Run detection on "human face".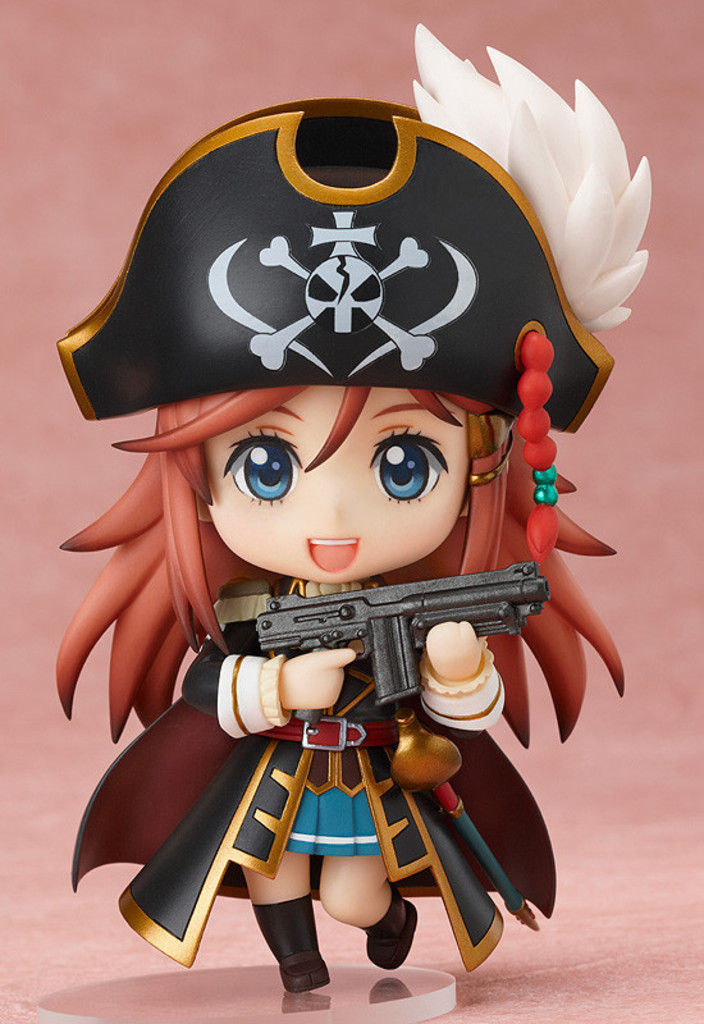
Result: BBox(206, 379, 471, 580).
